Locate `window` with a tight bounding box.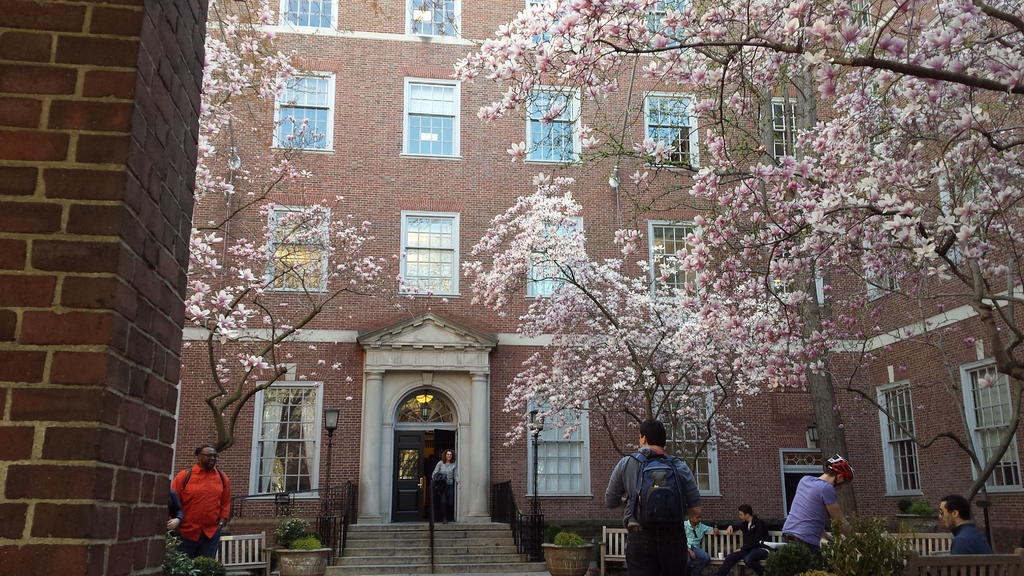
left=961, top=356, right=1023, bottom=491.
